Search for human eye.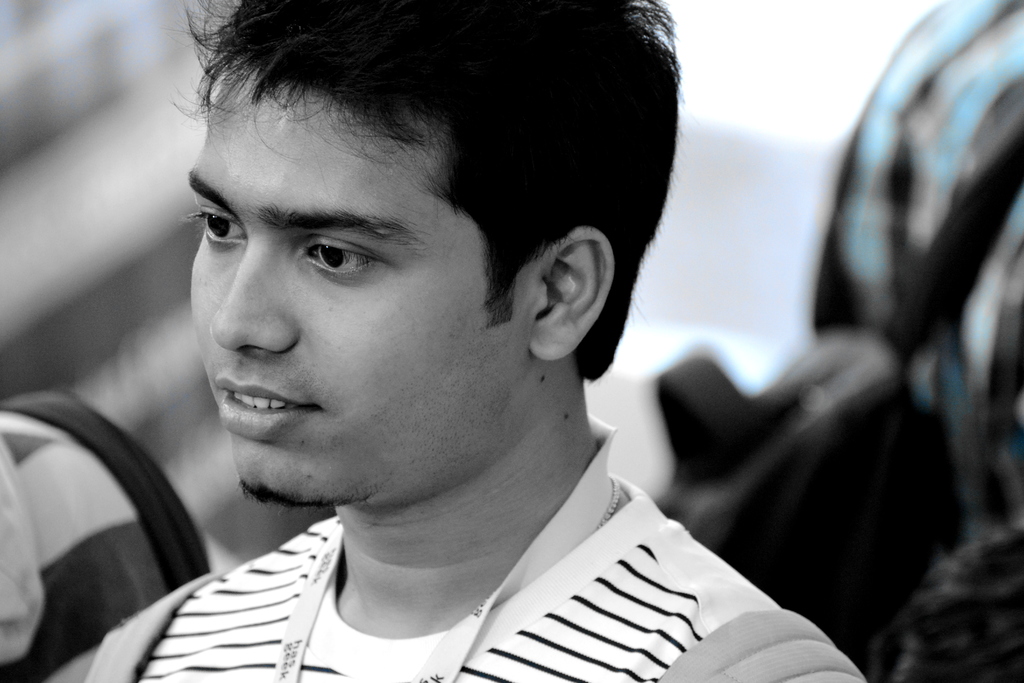
Found at bbox=[295, 239, 401, 289].
